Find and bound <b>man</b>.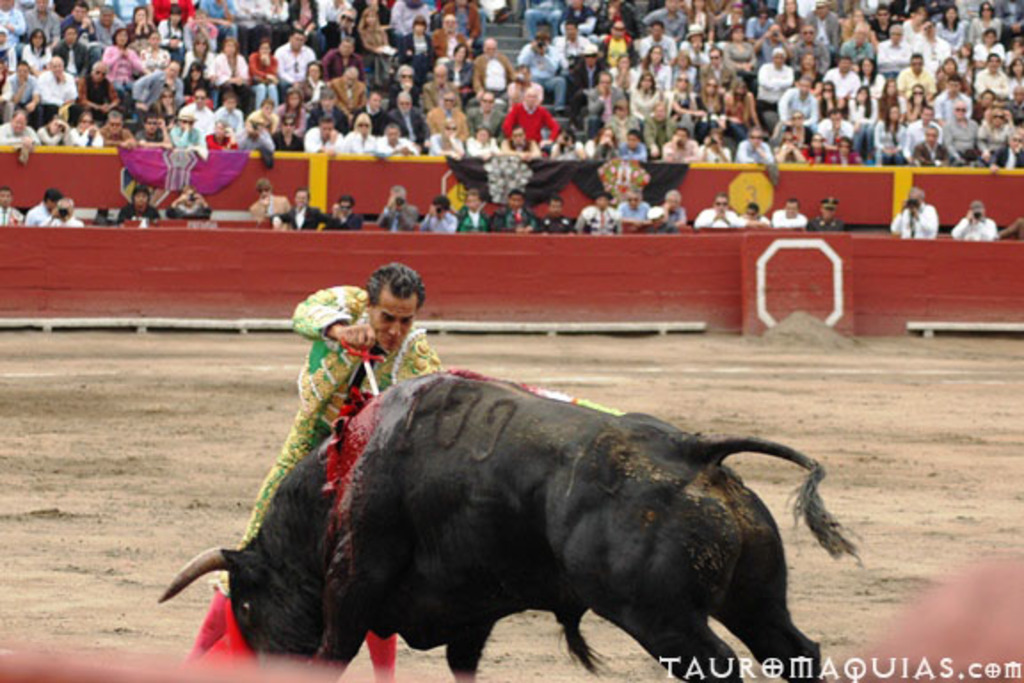
Bound: [951,201,996,237].
